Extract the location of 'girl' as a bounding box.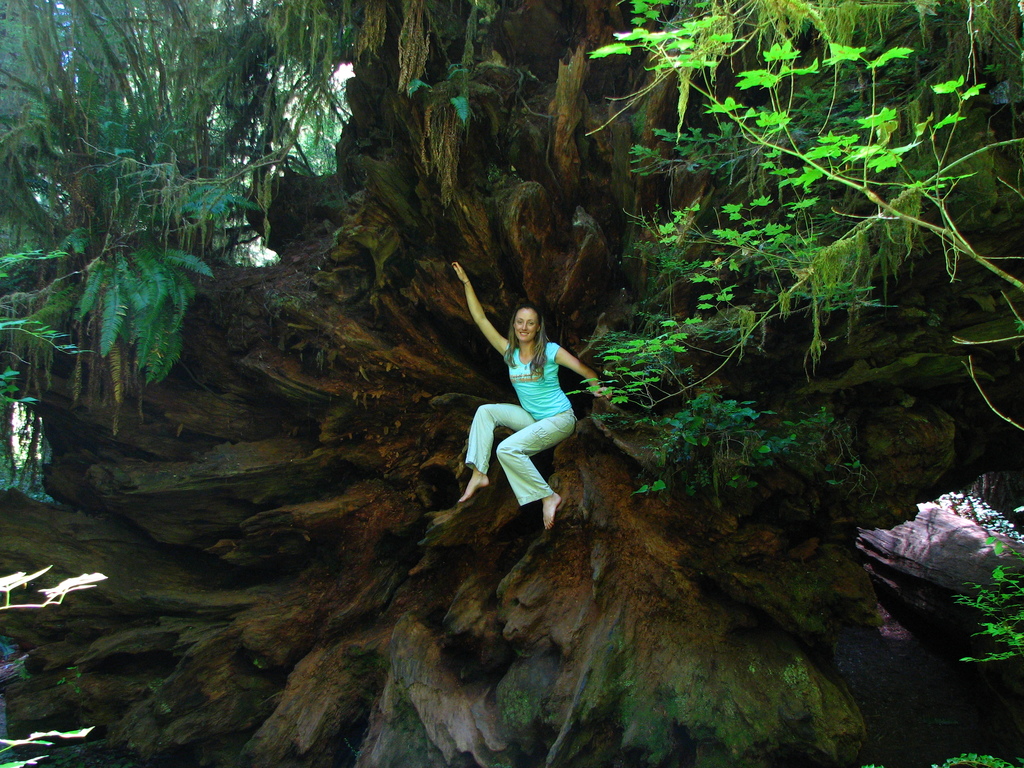
pyautogui.locateOnScreen(453, 260, 613, 530).
